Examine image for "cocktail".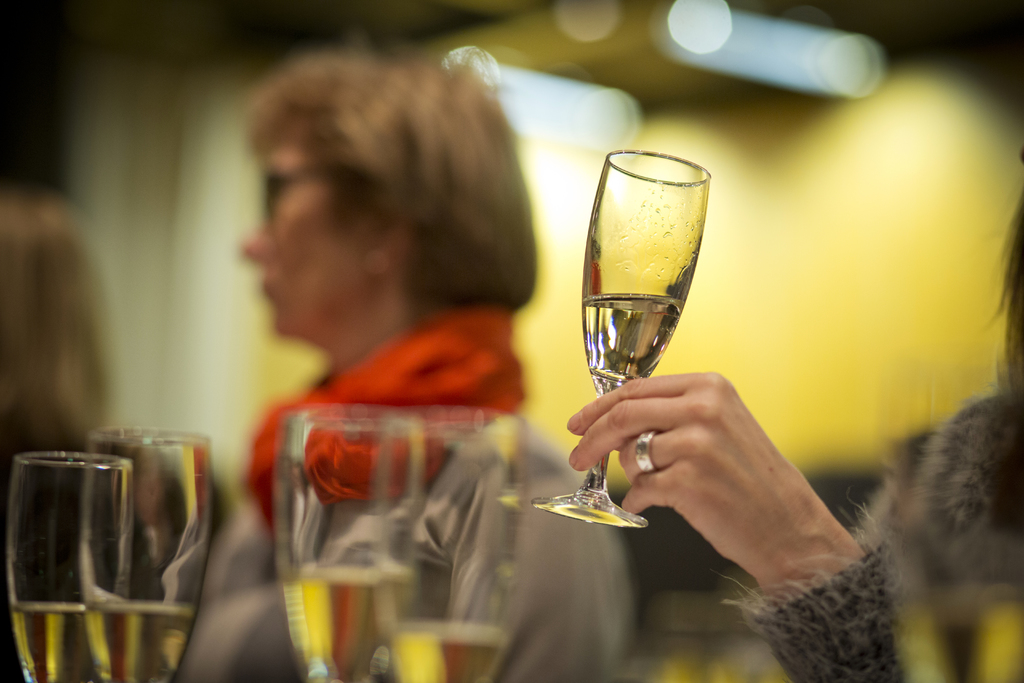
Examination result: box(73, 431, 210, 677).
